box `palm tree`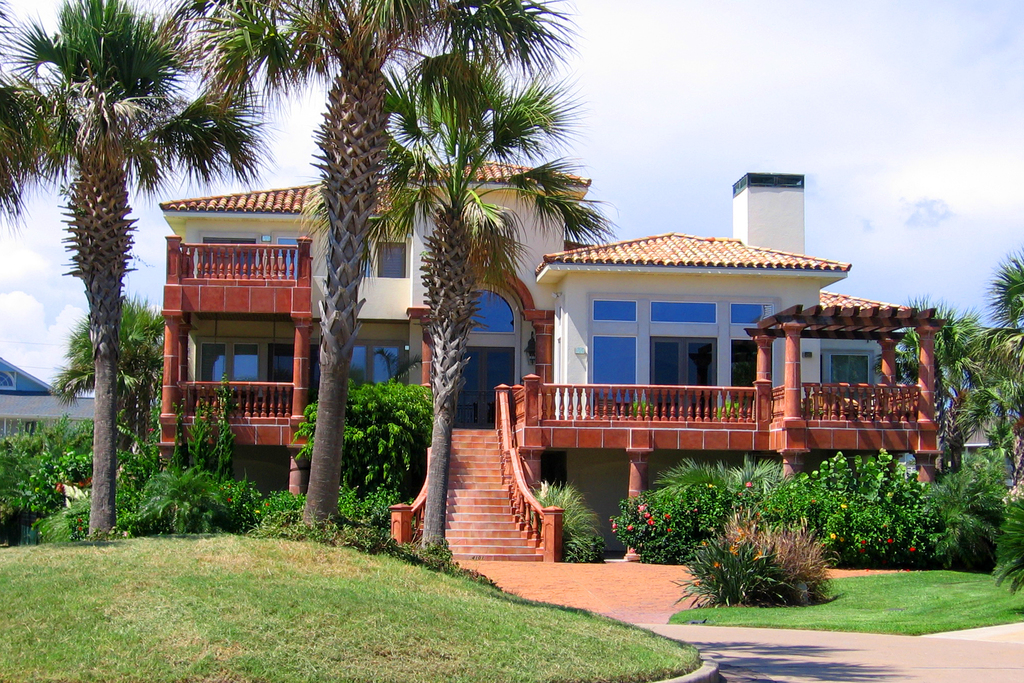
(58,301,174,524)
